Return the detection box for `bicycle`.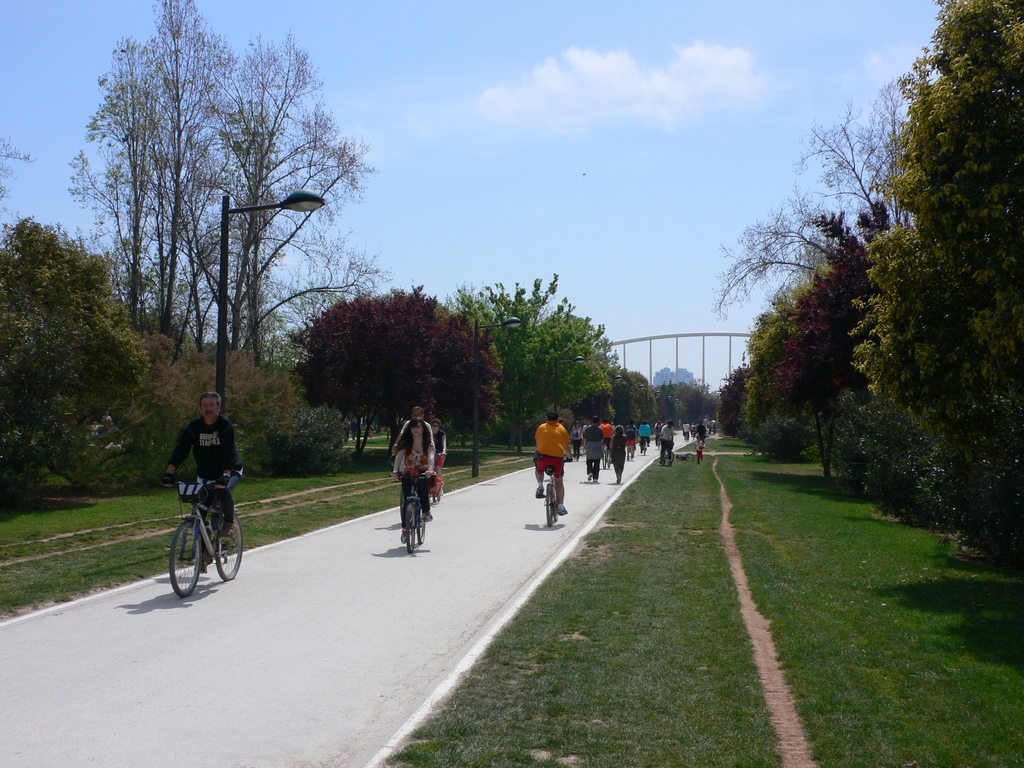
685, 431, 689, 444.
